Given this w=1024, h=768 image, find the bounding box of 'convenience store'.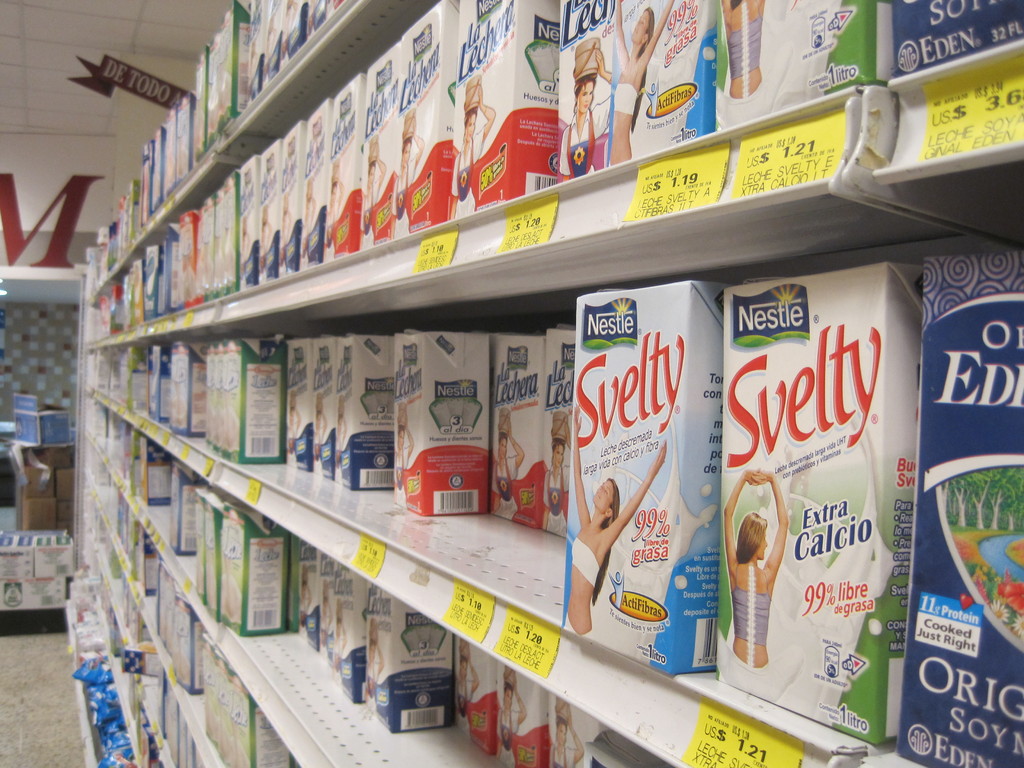
bbox(0, 0, 1023, 767).
